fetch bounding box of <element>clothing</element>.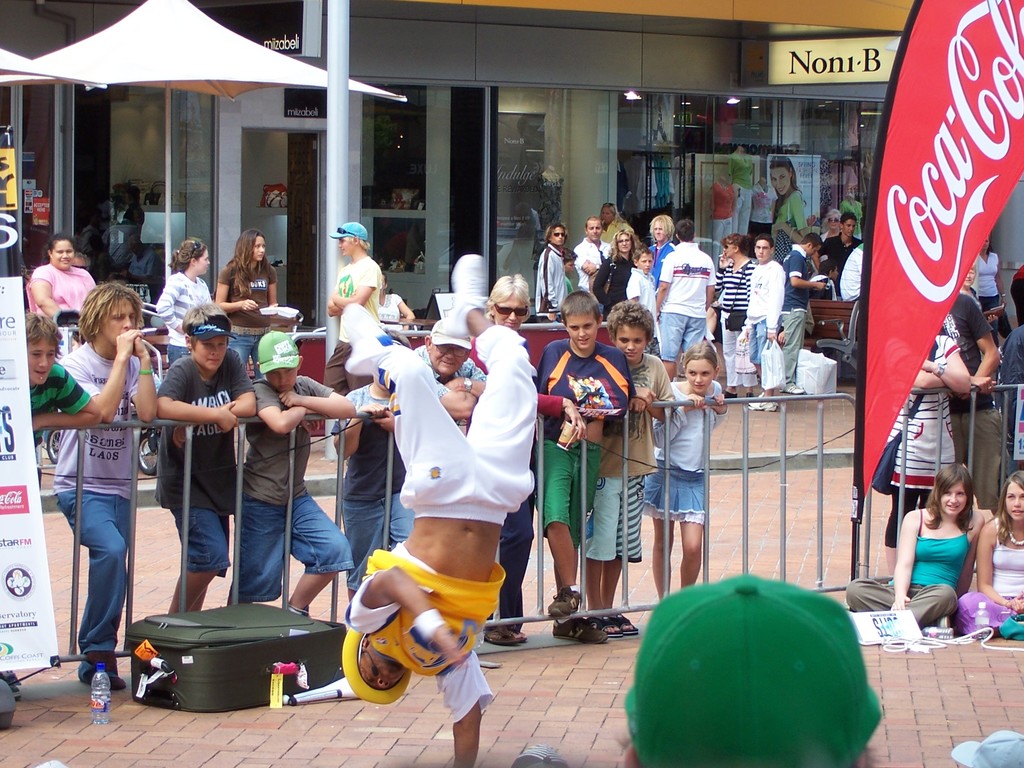
Bbox: 149,346,251,590.
